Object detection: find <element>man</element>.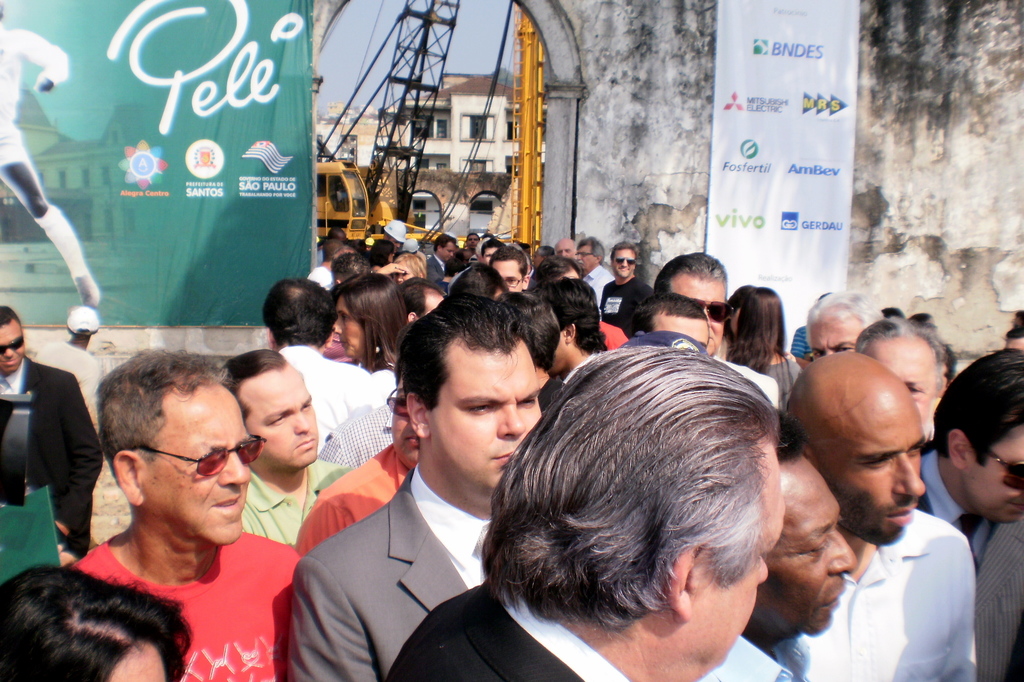
bbox=(307, 240, 344, 284).
